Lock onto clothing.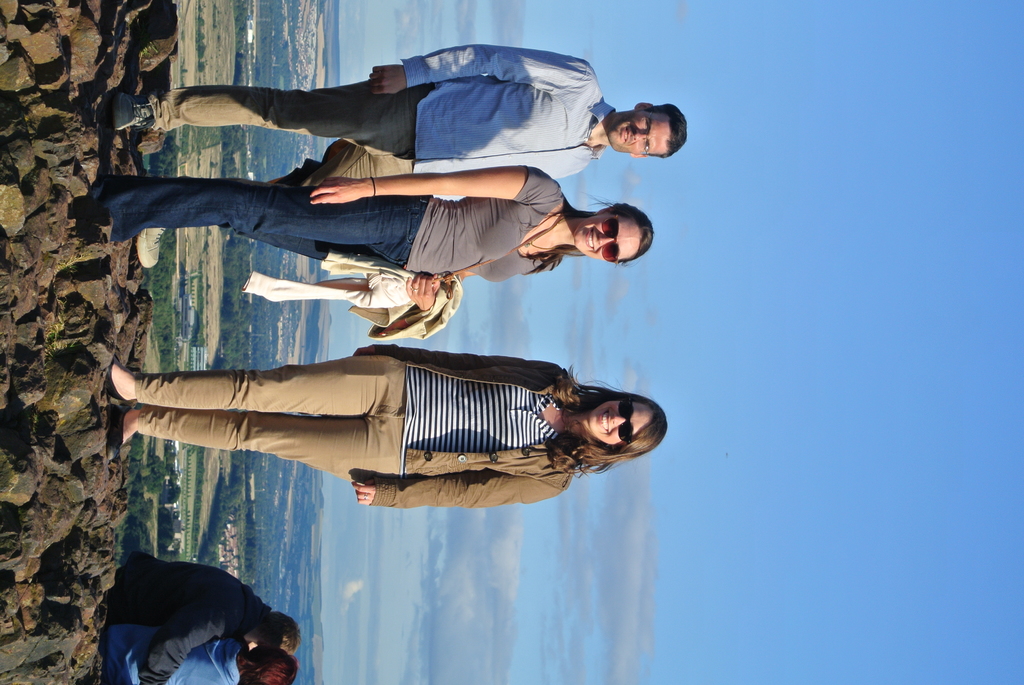
Locked: [x1=93, y1=168, x2=572, y2=283].
